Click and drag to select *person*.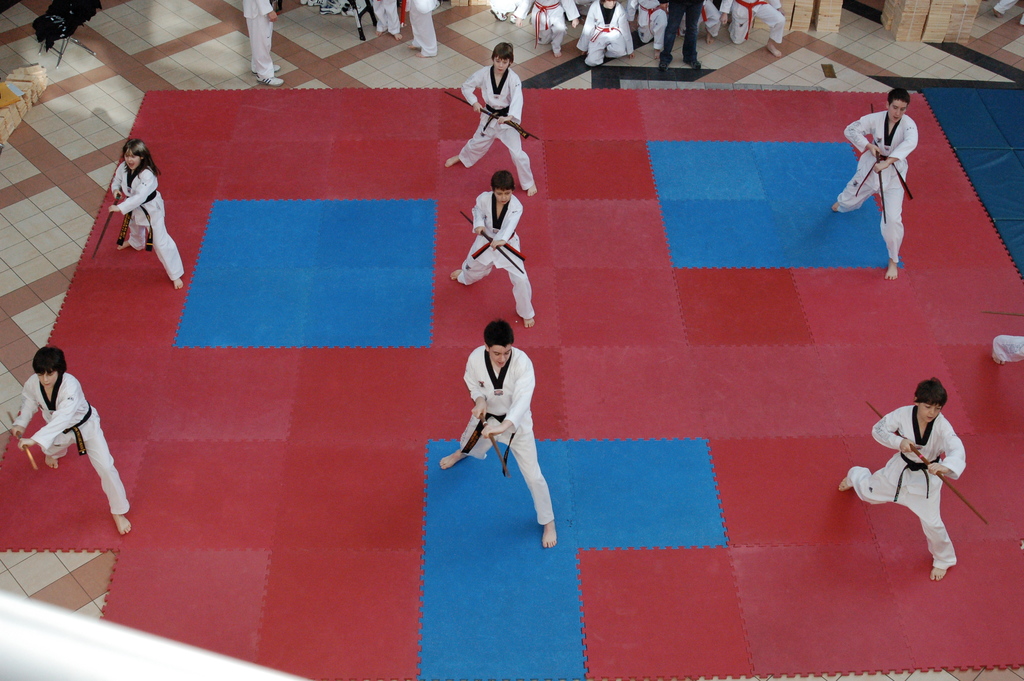
Selection: bbox=(992, 0, 1023, 28).
